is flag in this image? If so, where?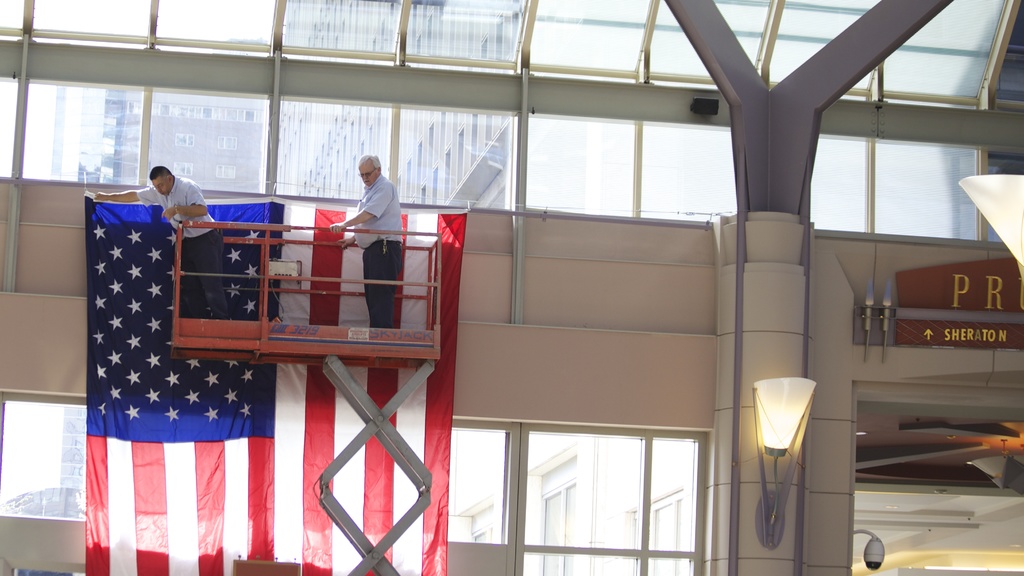
Yes, at crop(82, 195, 471, 575).
